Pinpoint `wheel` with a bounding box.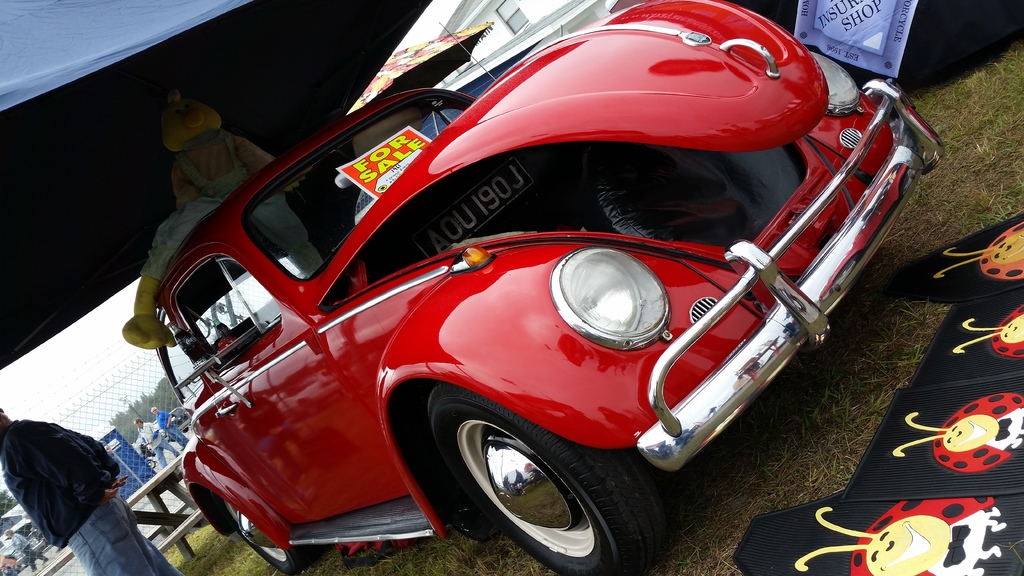
<region>219, 504, 311, 575</region>.
